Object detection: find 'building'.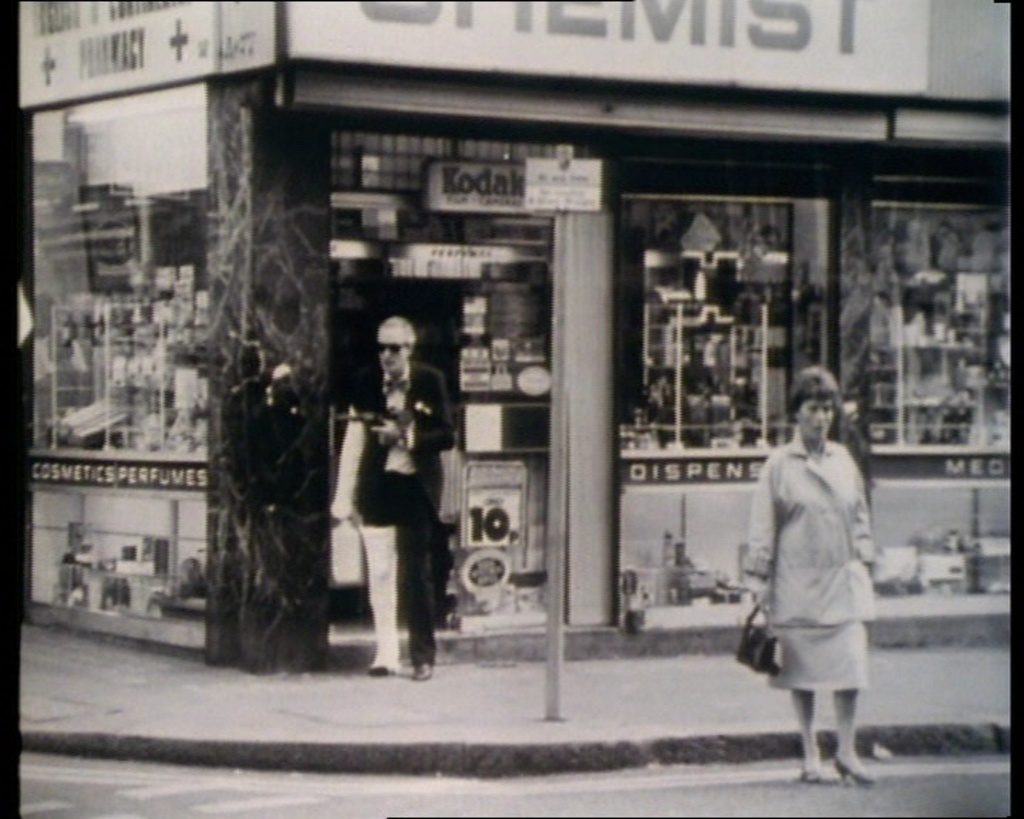
crop(17, 0, 1017, 677).
